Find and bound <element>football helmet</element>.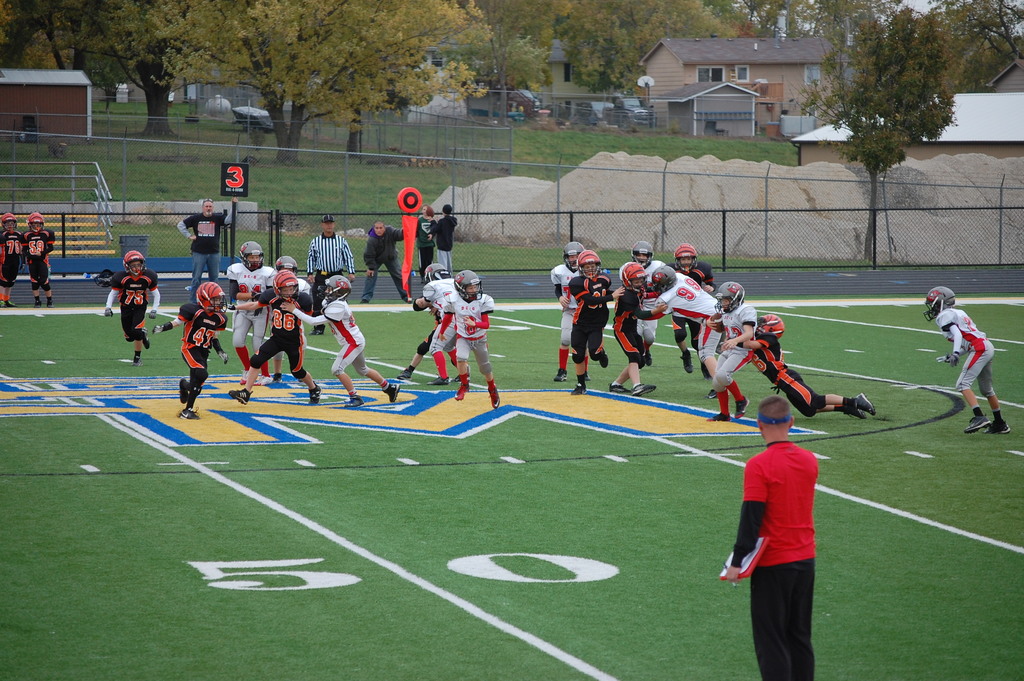
Bound: x1=917, y1=288, x2=956, y2=320.
